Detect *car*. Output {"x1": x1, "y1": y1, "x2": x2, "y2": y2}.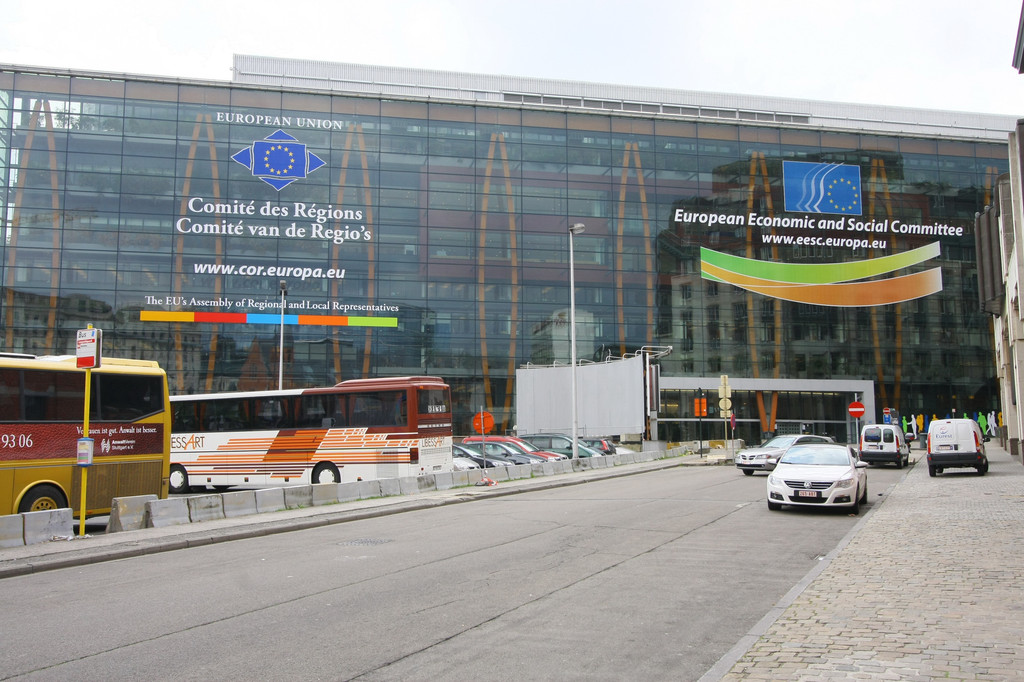
{"x1": 729, "y1": 432, "x2": 834, "y2": 477}.
